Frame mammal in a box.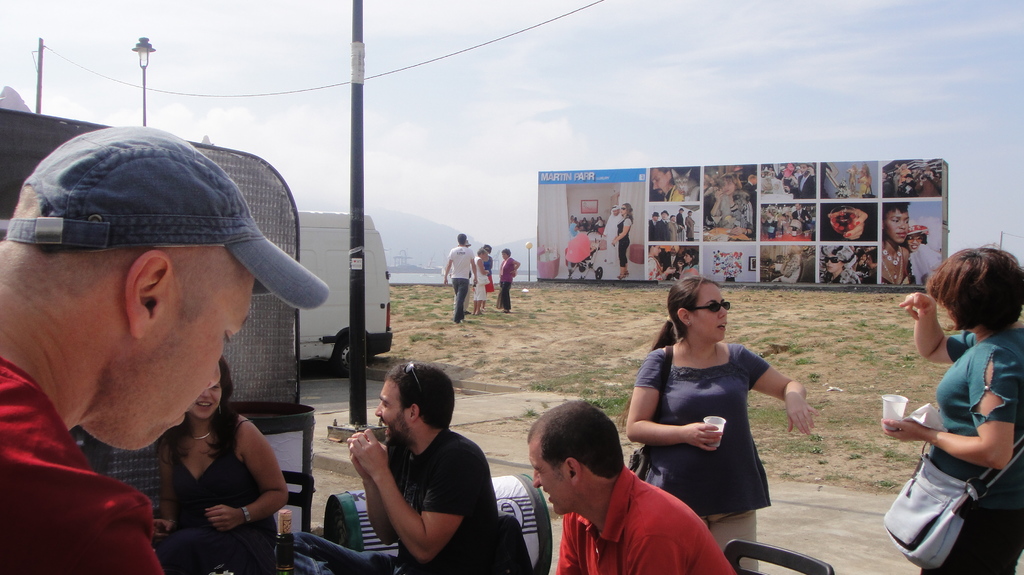
select_region(790, 165, 803, 187).
